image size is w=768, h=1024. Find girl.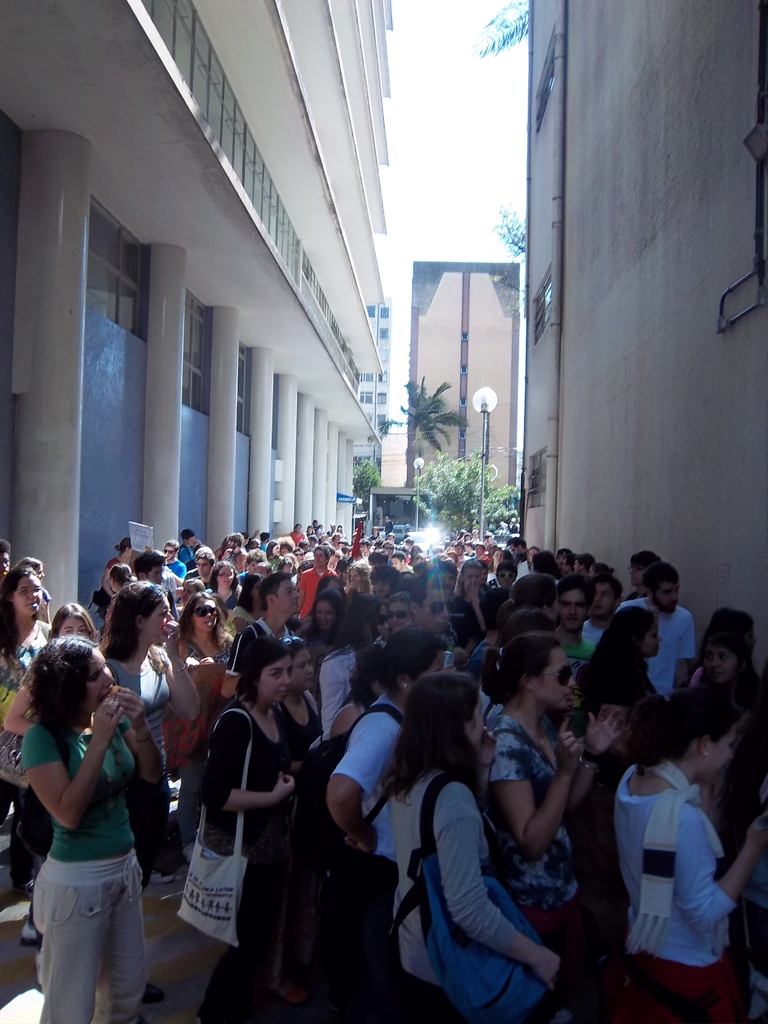
[99, 572, 200, 796].
